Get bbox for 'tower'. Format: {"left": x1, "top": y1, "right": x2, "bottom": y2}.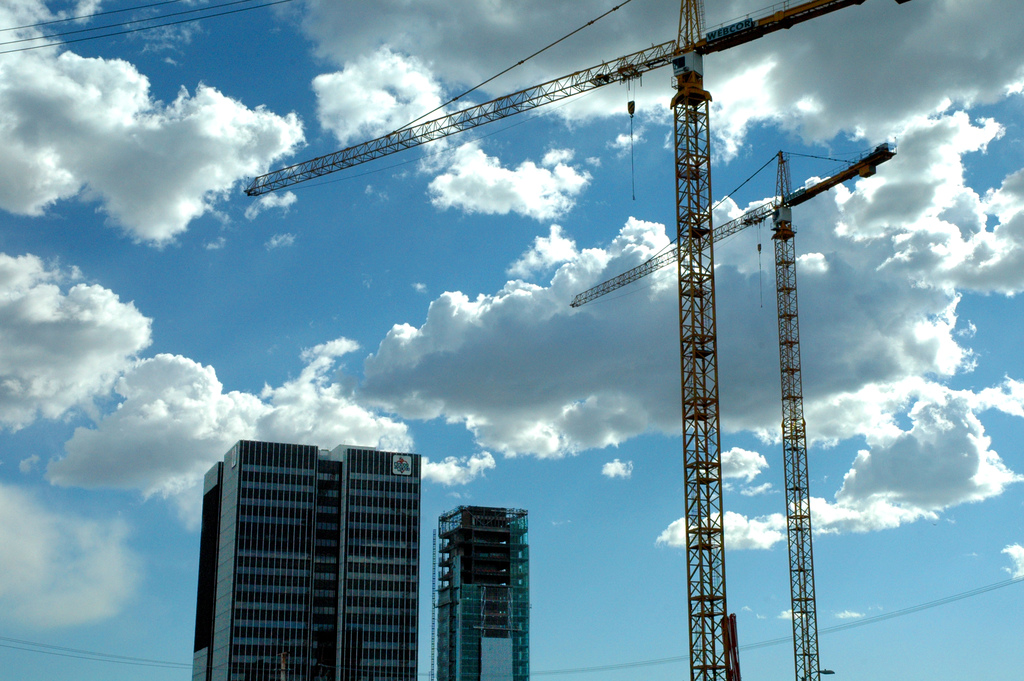
{"left": 172, "top": 410, "right": 440, "bottom": 671}.
